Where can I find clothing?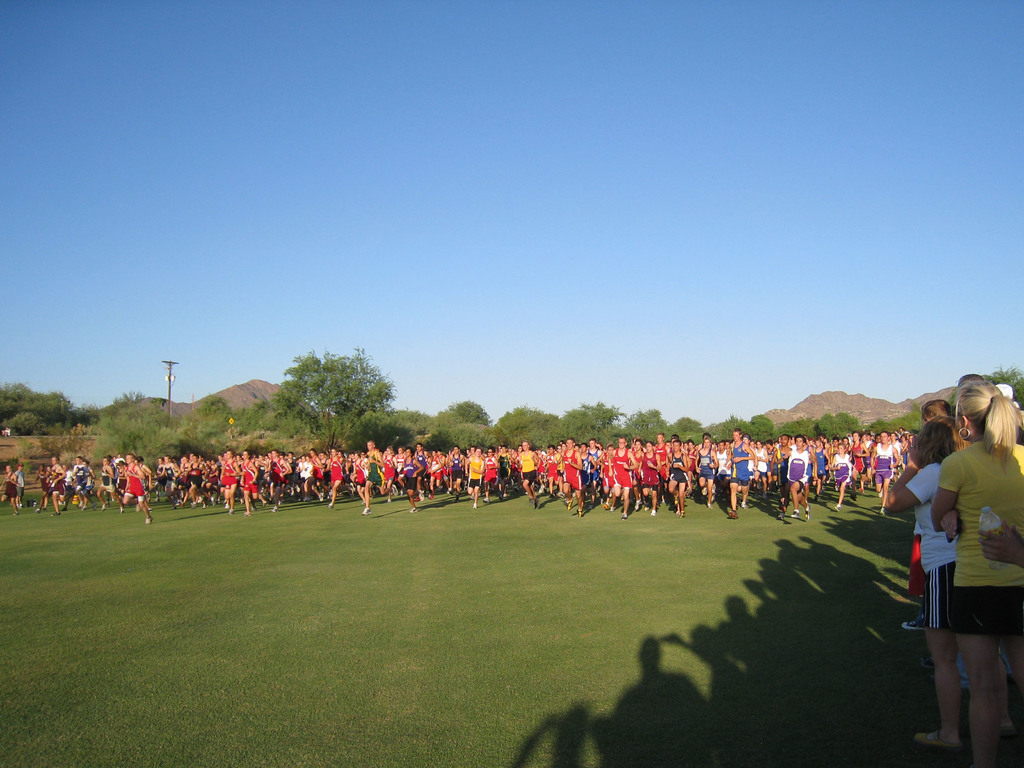
You can find it at (685, 451, 701, 472).
